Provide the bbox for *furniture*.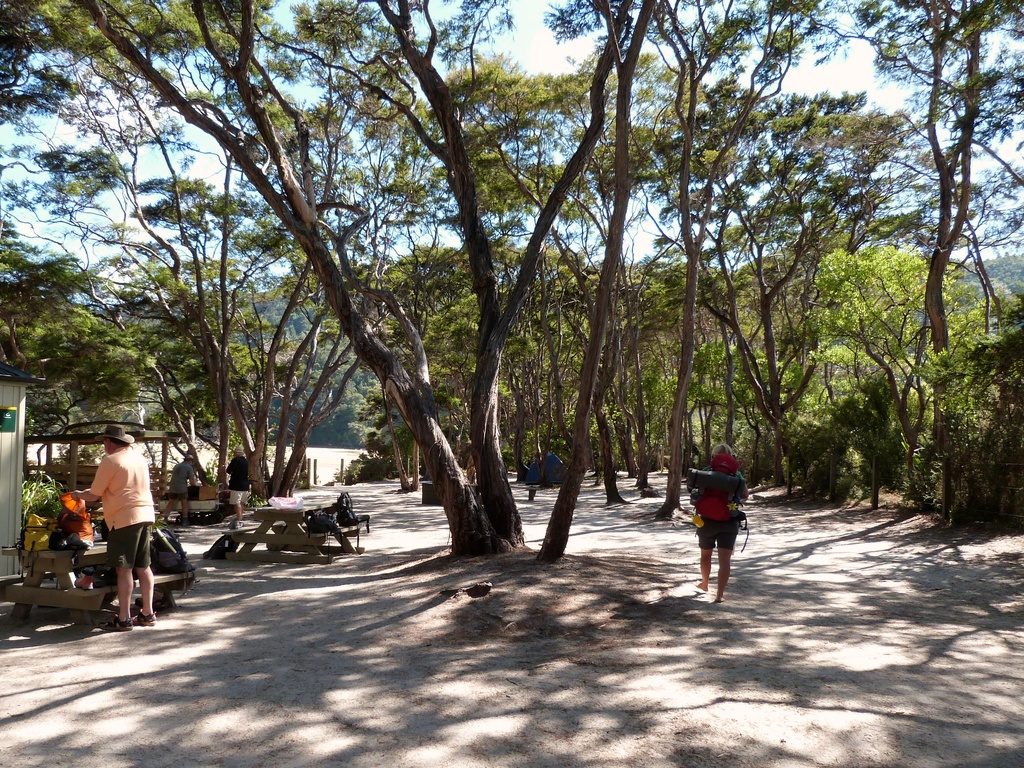
223 504 358 565.
